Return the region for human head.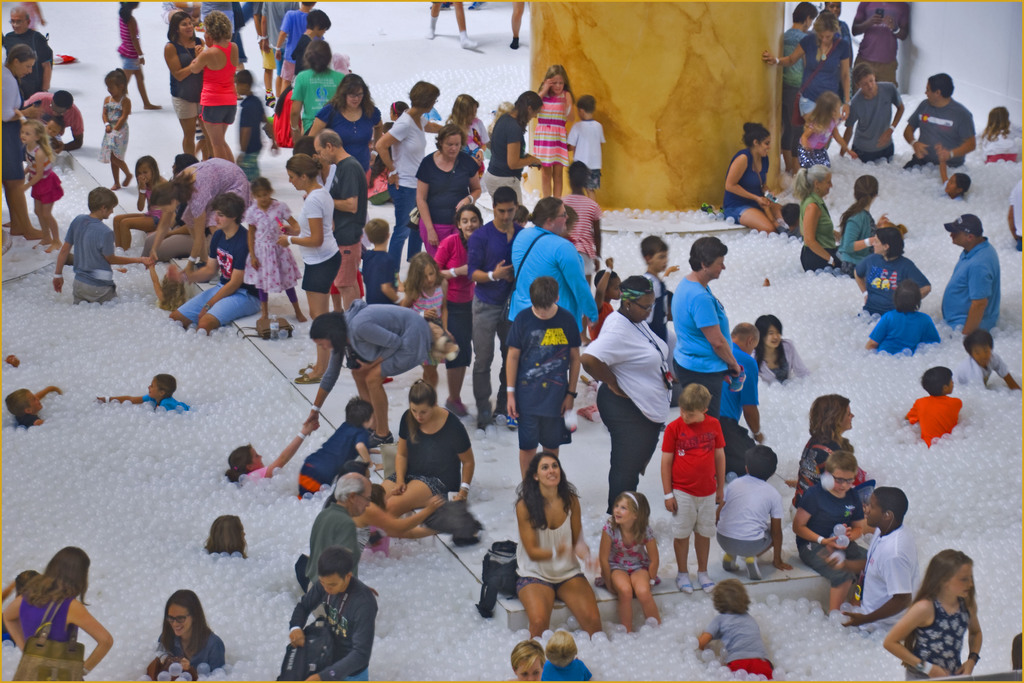
region(339, 76, 369, 110).
